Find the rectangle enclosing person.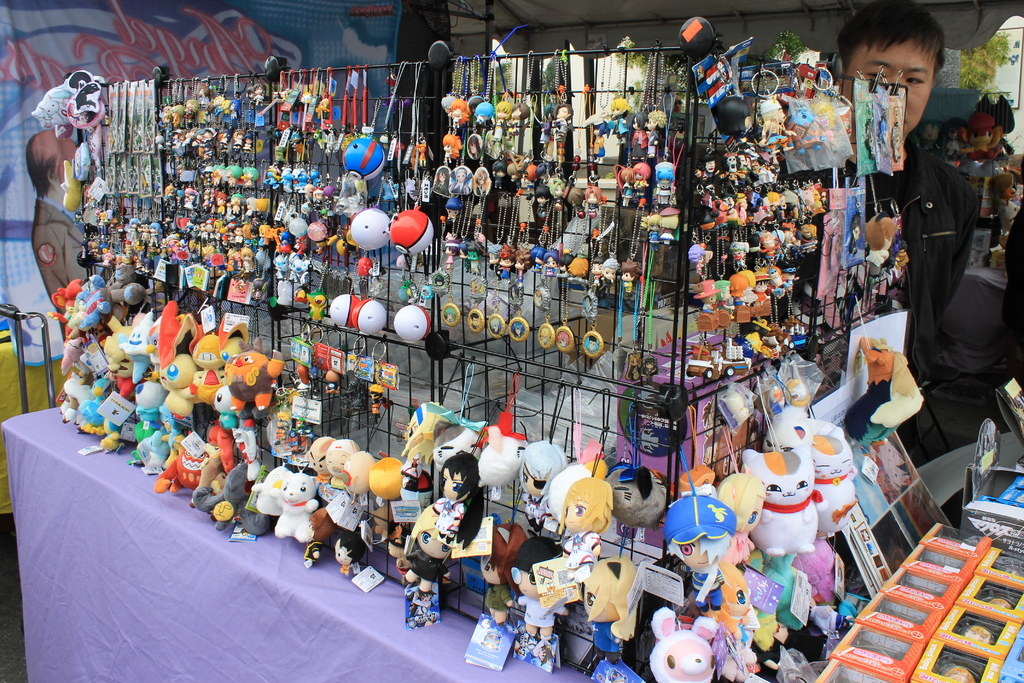
box=[716, 281, 733, 318].
